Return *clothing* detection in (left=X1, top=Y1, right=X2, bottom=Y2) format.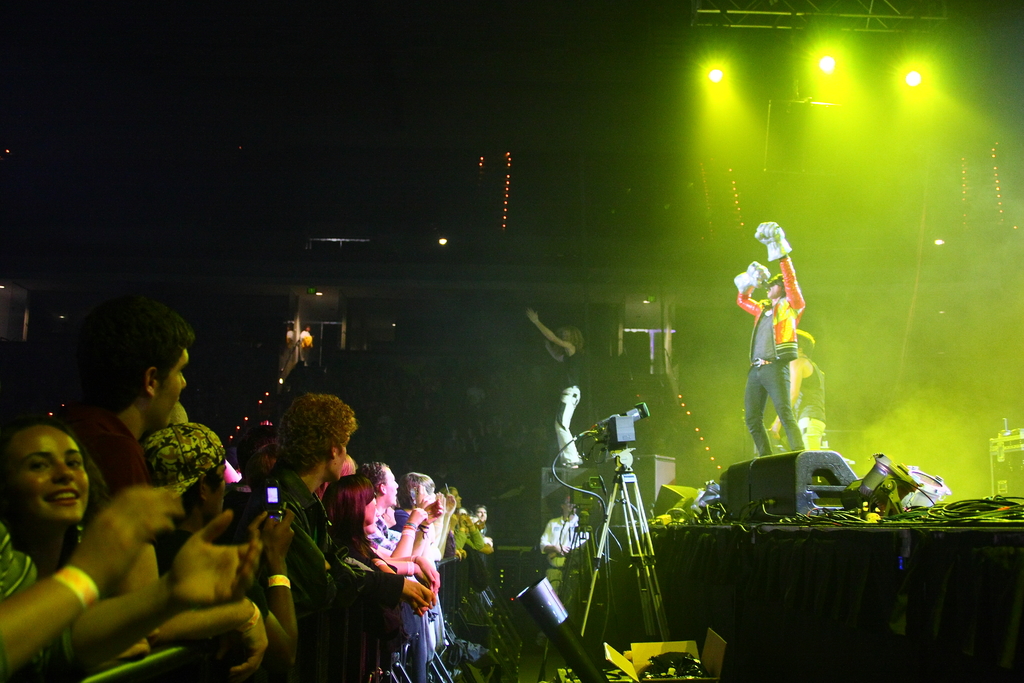
(left=63, top=399, right=148, bottom=502).
